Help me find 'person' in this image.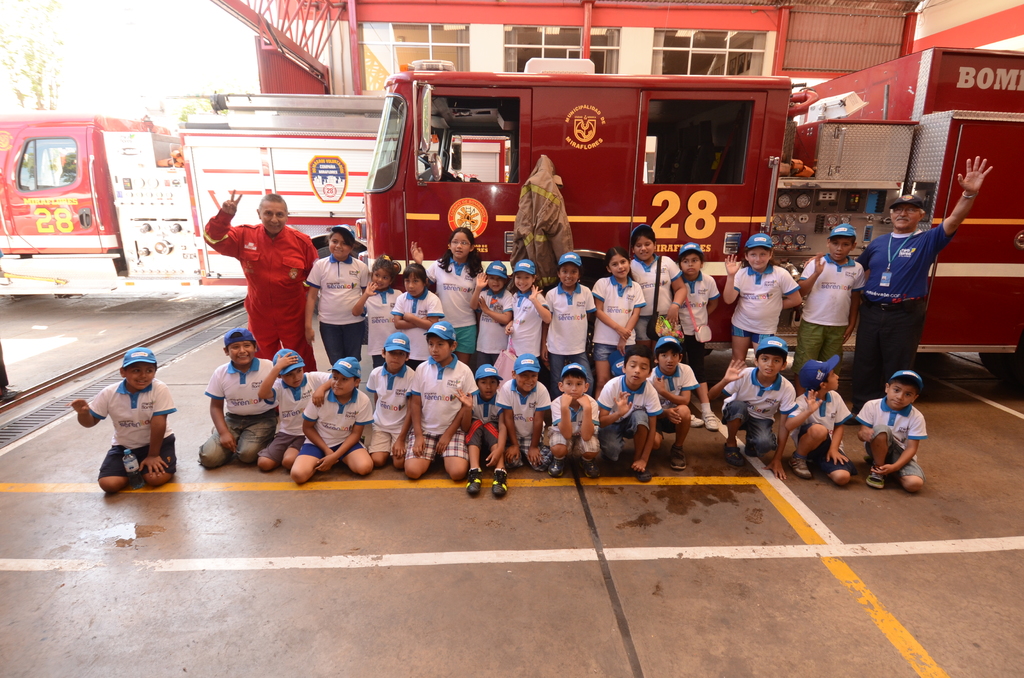
Found it: <bbox>69, 347, 180, 497</bbox>.
